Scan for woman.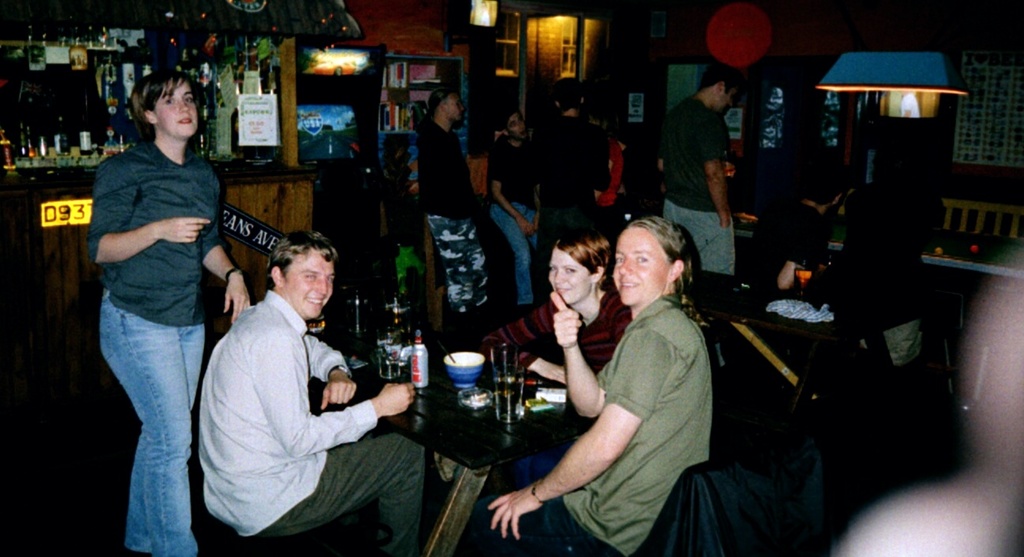
Scan result: x1=488 y1=214 x2=716 y2=556.
